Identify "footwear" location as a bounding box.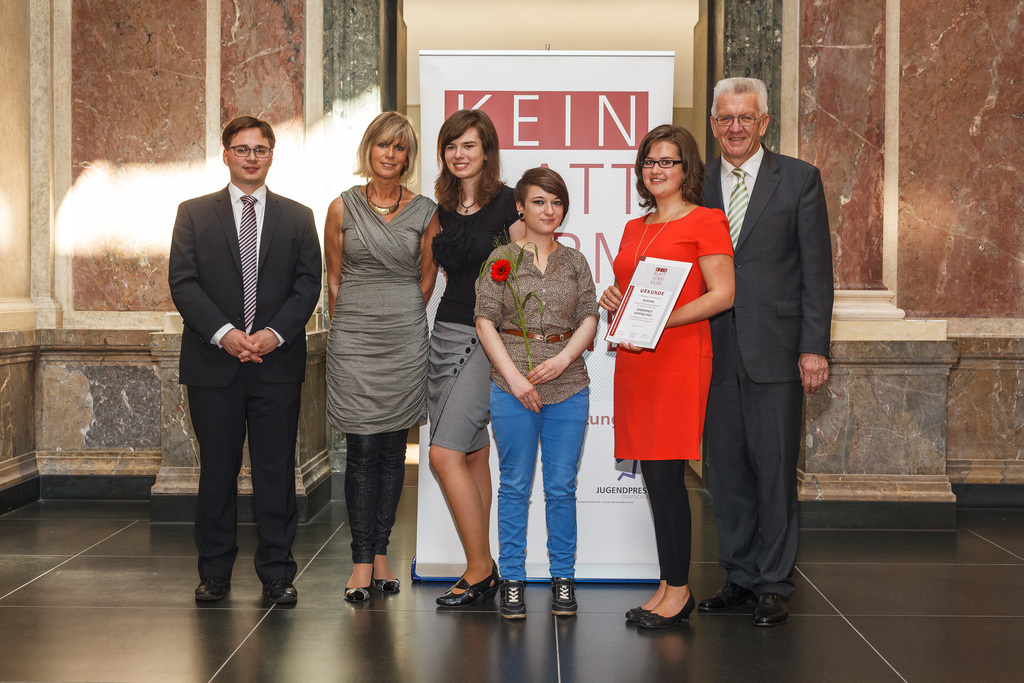
x1=344 y1=565 x2=375 y2=604.
